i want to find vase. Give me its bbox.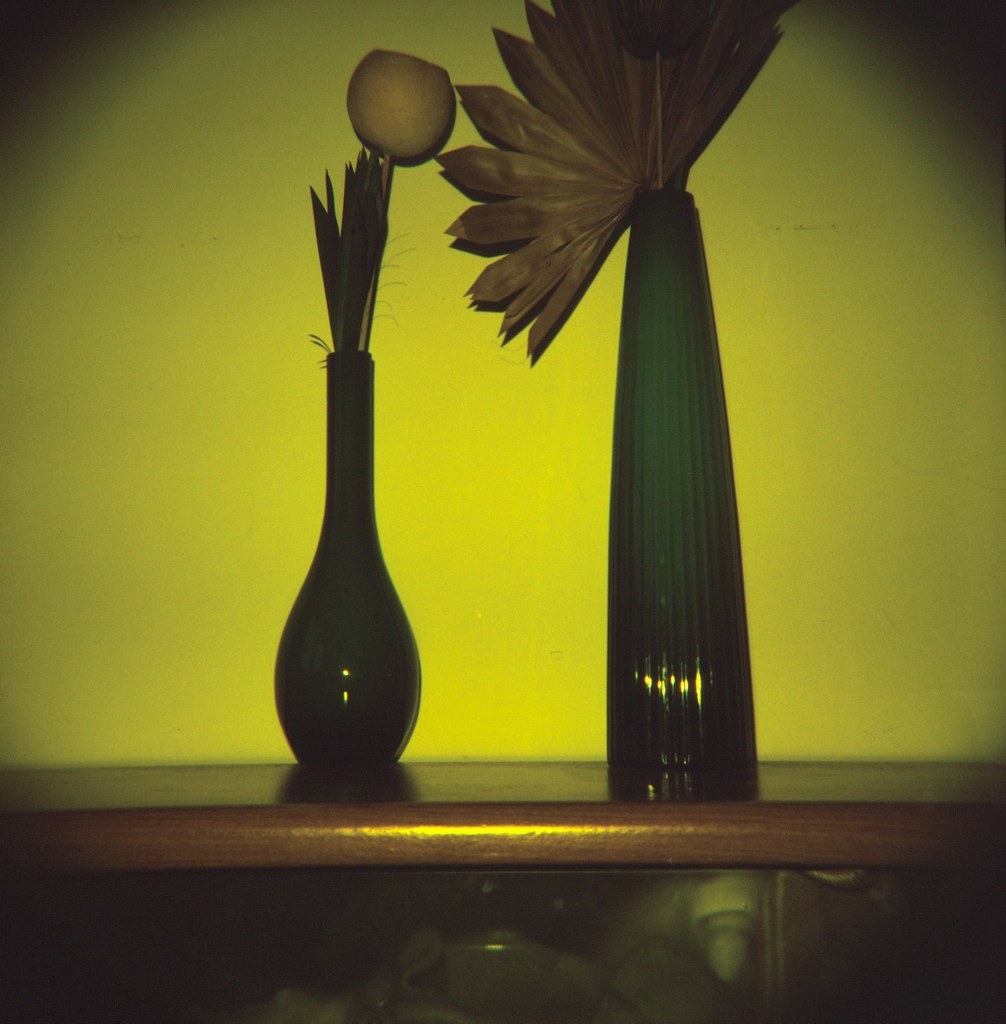
left=604, top=186, right=760, bottom=773.
